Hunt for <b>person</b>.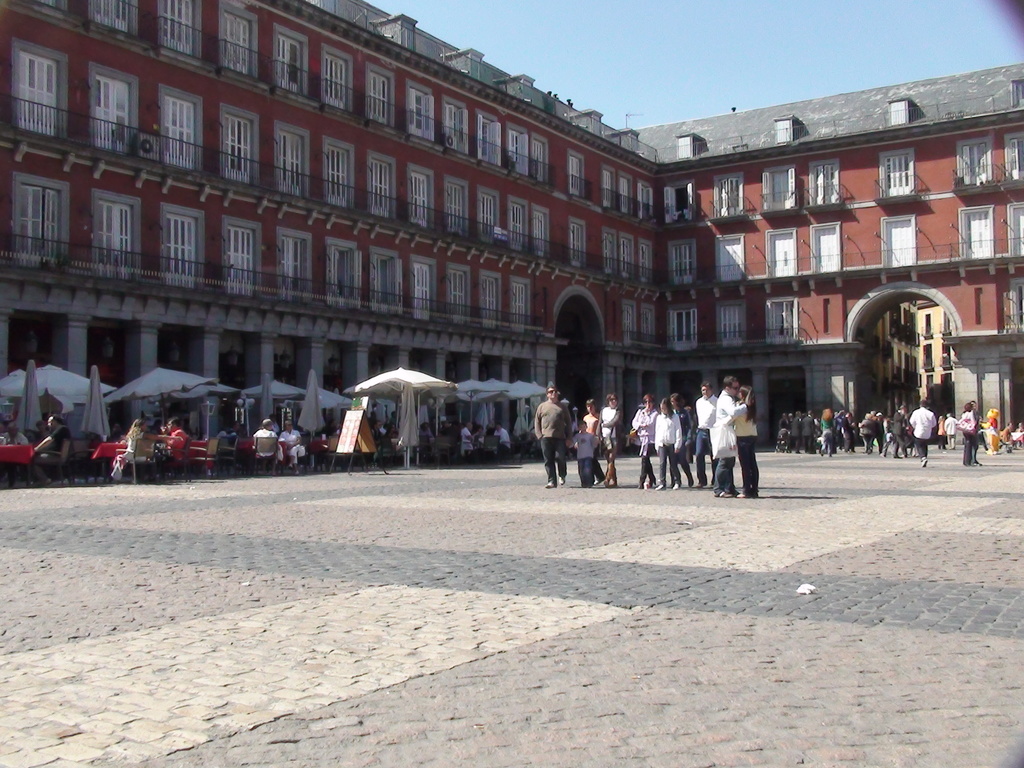
Hunted down at bbox=(3, 423, 27, 488).
